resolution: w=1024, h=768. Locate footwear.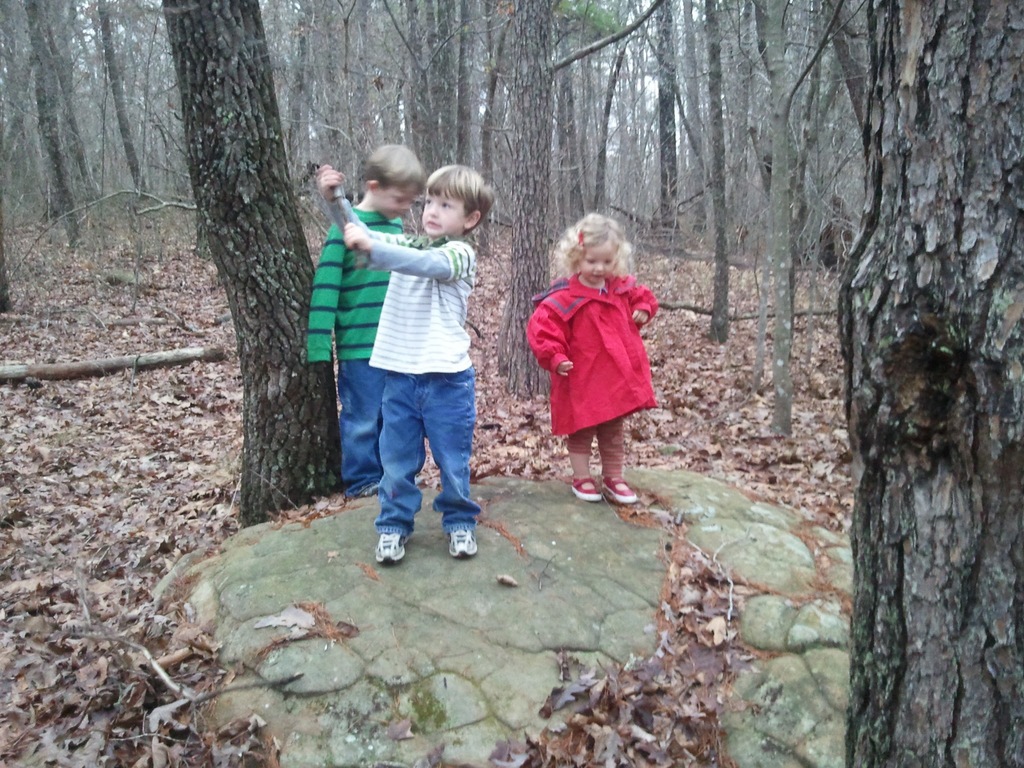
360,479,382,494.
